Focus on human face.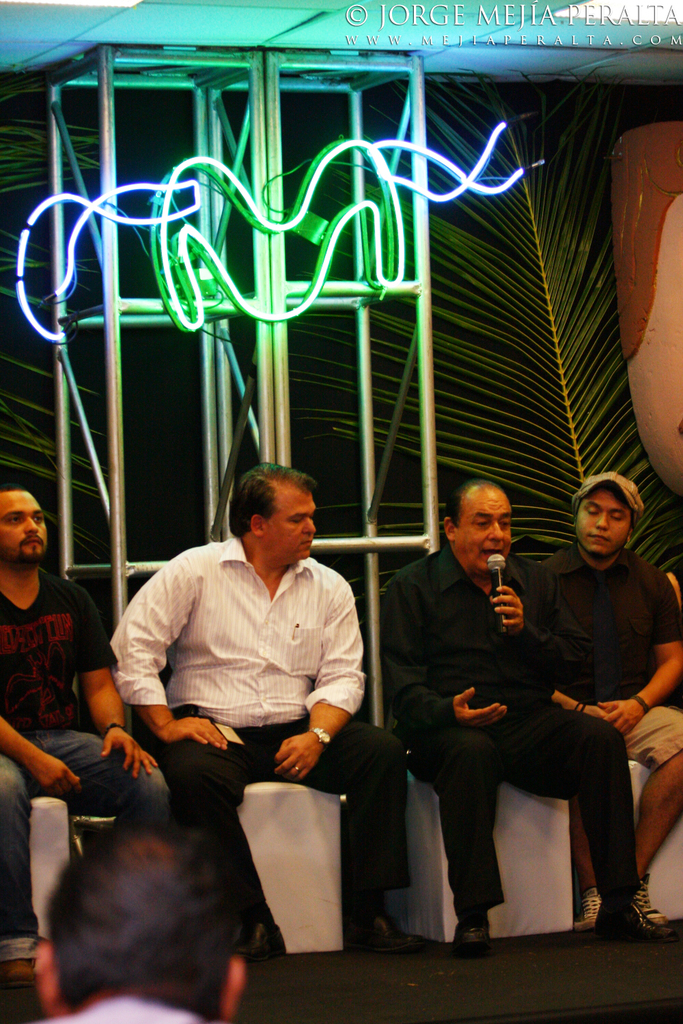
Focused at bbox(0, 490, 48, 558).
